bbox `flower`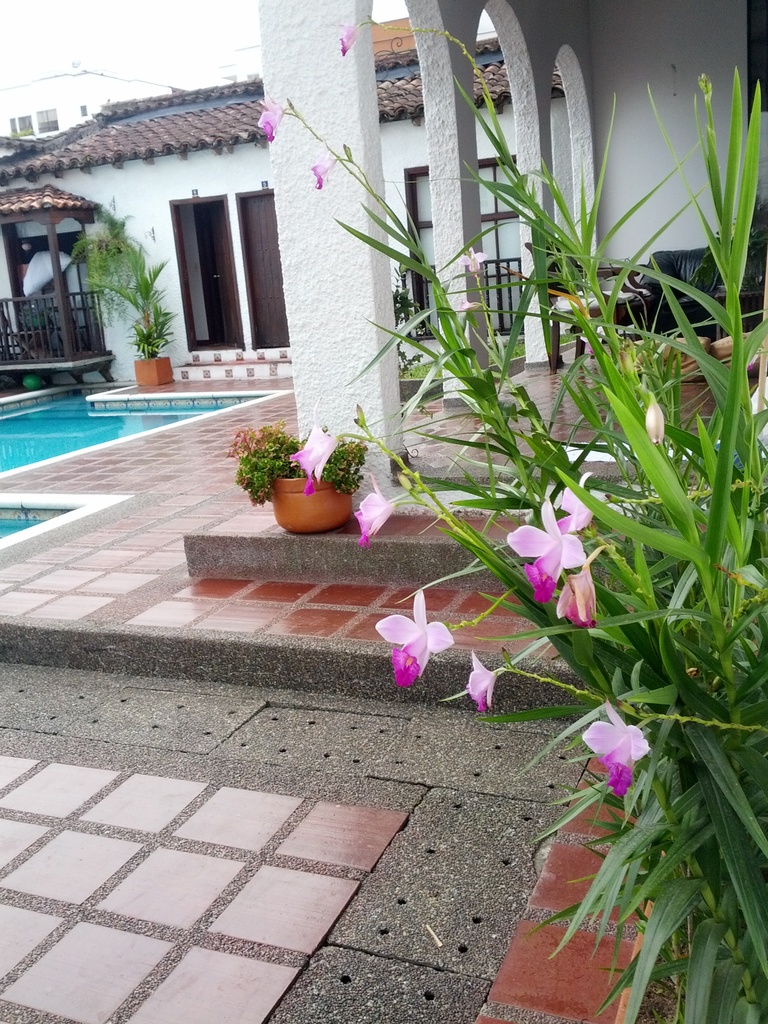
Rect(373, 598, 462, 687)
